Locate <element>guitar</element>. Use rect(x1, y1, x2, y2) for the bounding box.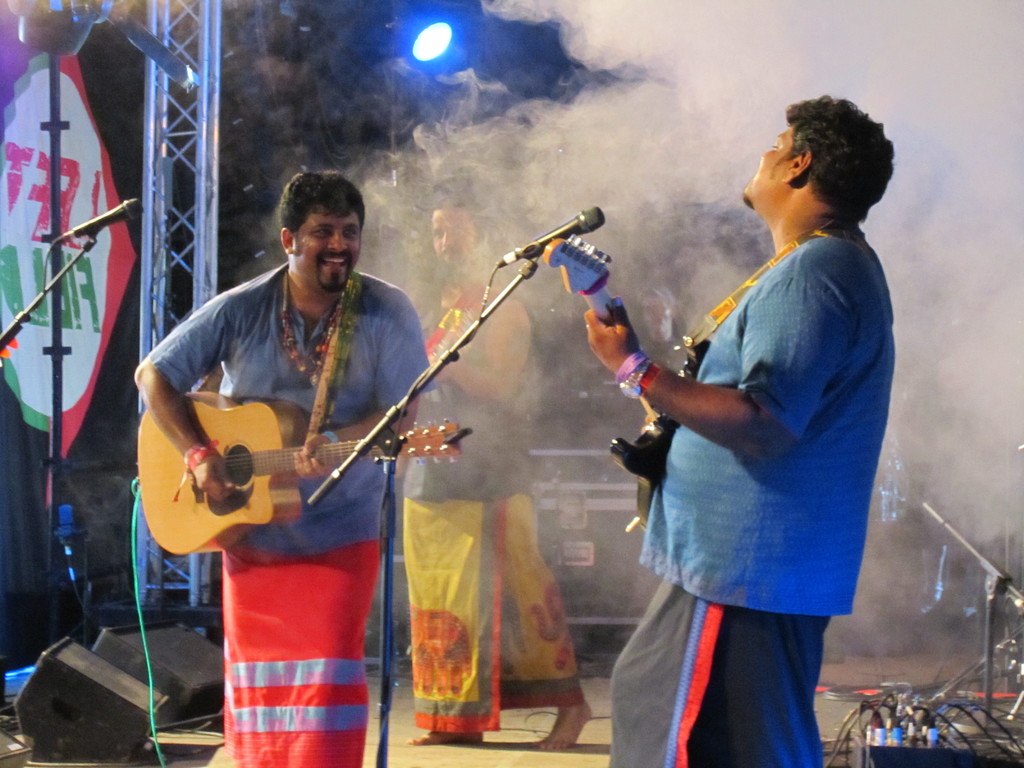
rect(545, 225, 716, 532).
